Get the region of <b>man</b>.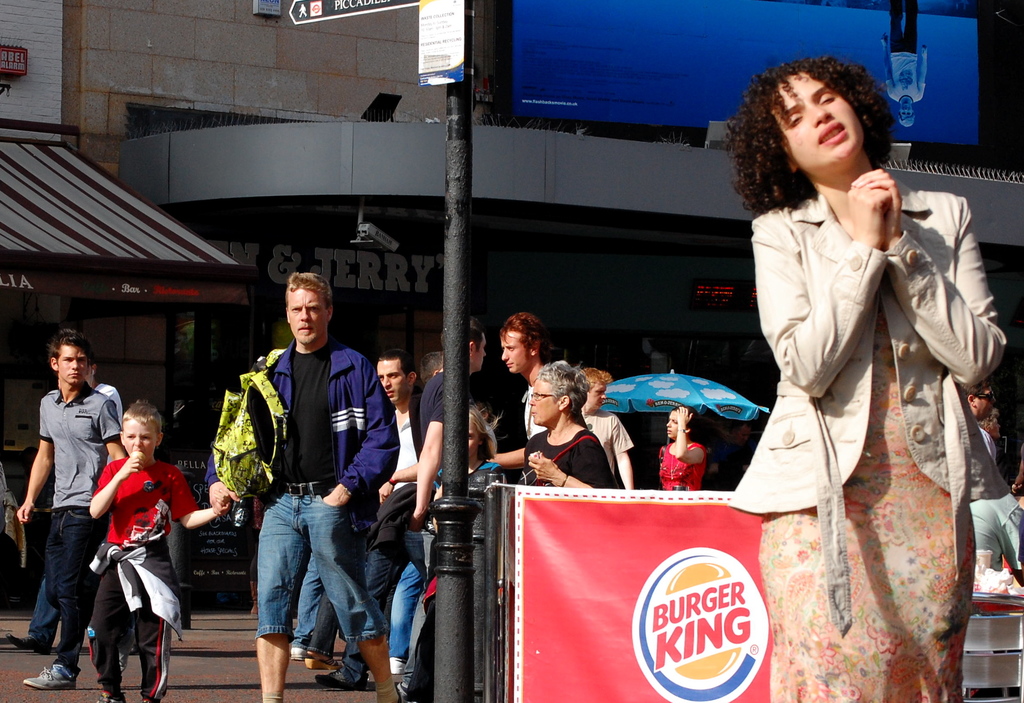
x1=219 y1=283 x2=390 y2=693.
